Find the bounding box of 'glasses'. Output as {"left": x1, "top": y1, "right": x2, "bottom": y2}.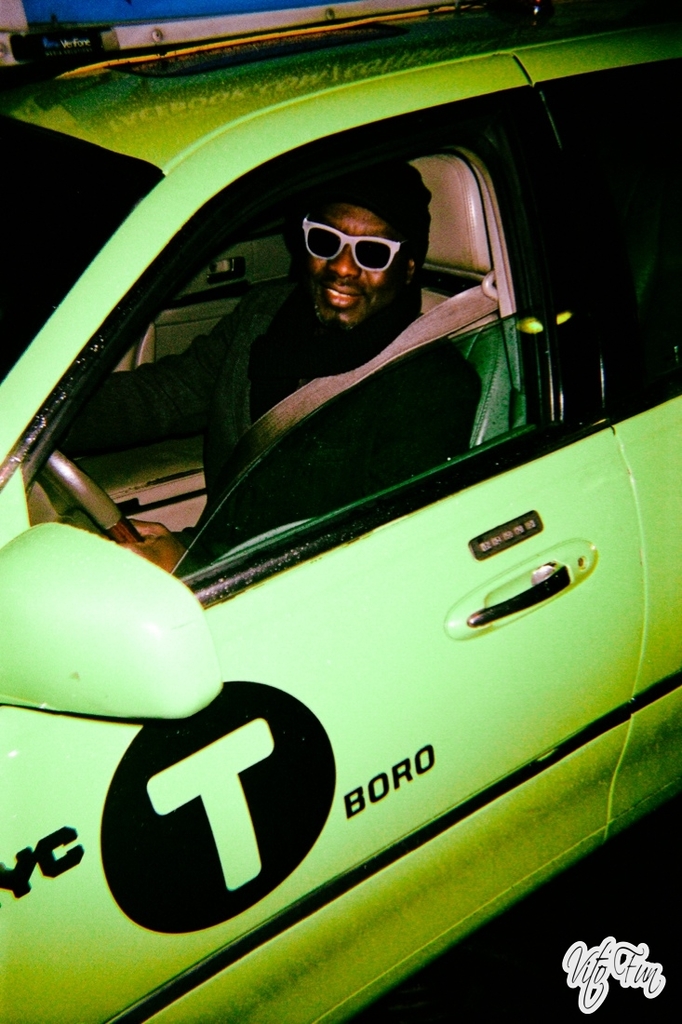
{"left": 294, "top": 212, "right": 413, "bottom": 269}.
